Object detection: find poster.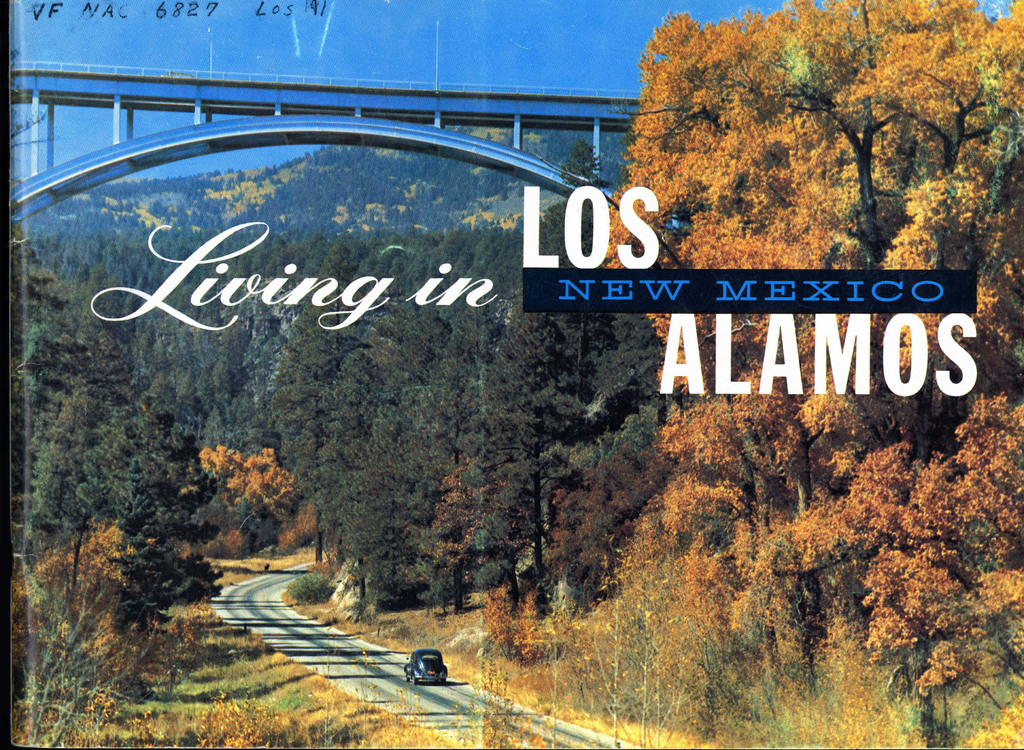
(9, 0, 1021, 749).
